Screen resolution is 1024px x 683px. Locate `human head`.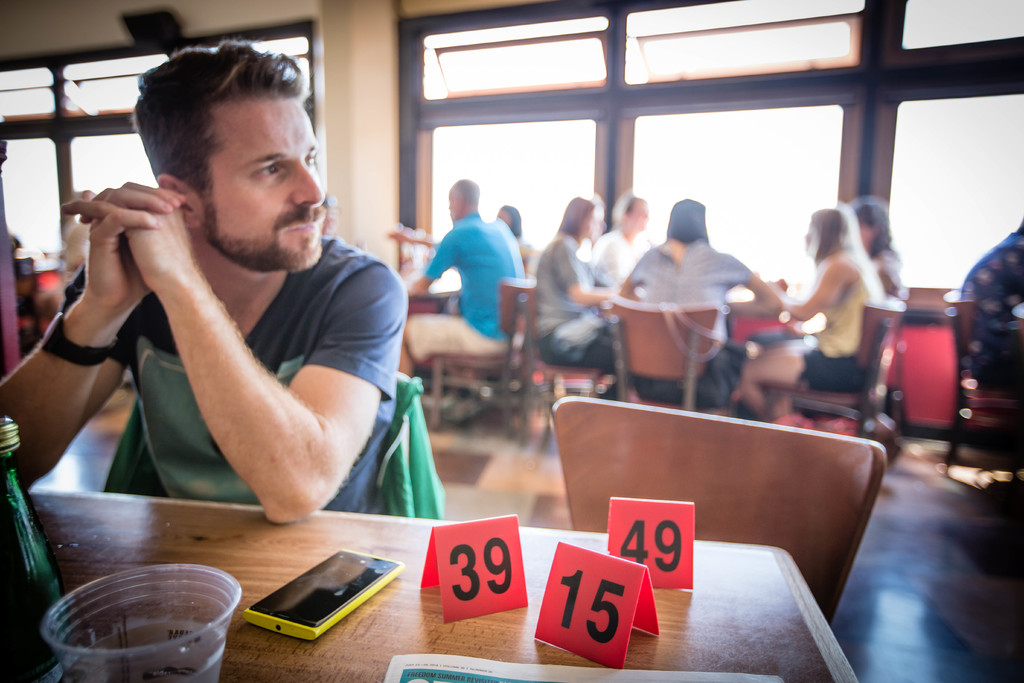
{"left": 444, "top": 178, "right": 475, "bottom": 224}.
